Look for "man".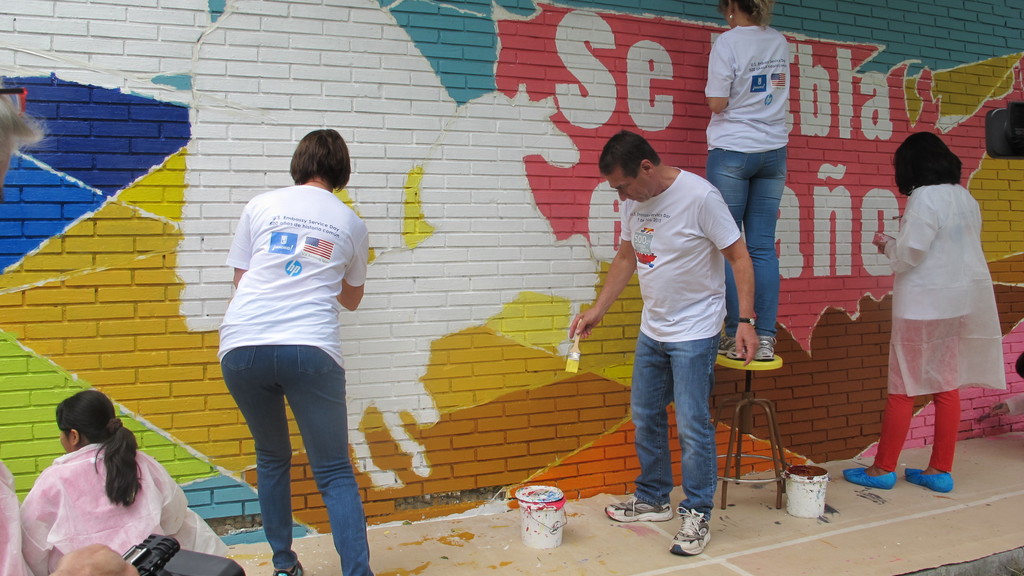
Found: <box>605,125,751,544</box>.
